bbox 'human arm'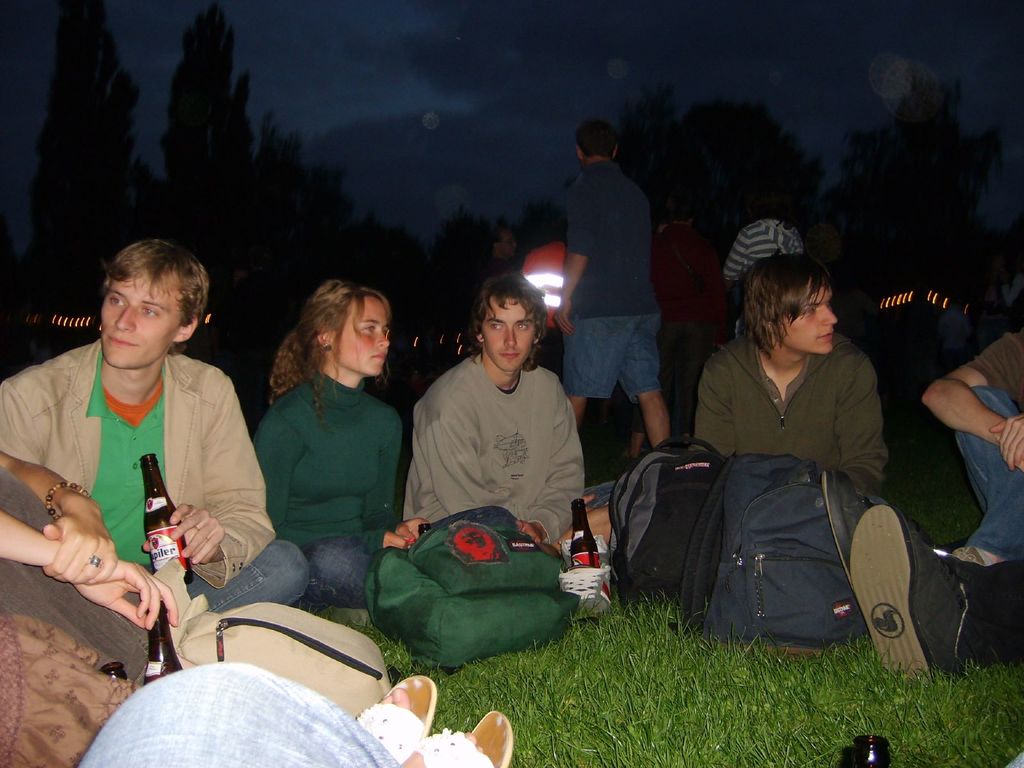
[x1=719, y1=226, x2=748, y2=292]
